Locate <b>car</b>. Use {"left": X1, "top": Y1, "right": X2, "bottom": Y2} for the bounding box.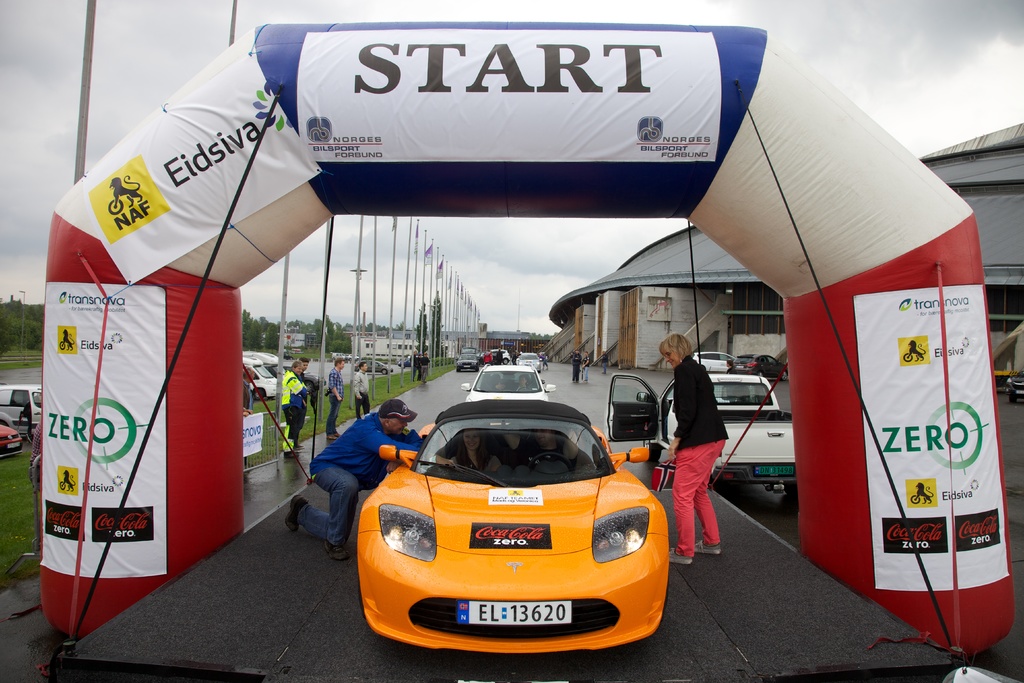
{"left": 515, "top": 349, "right": 547, "bottom": 372}.
